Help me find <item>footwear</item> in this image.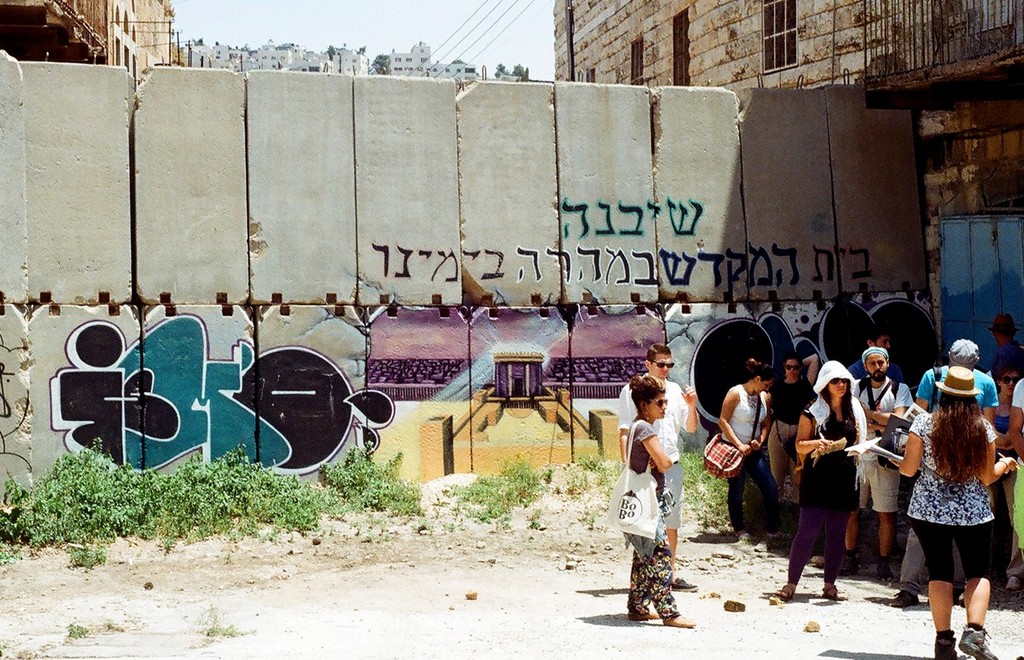
Found it: region(873, 550, 894, 584).
